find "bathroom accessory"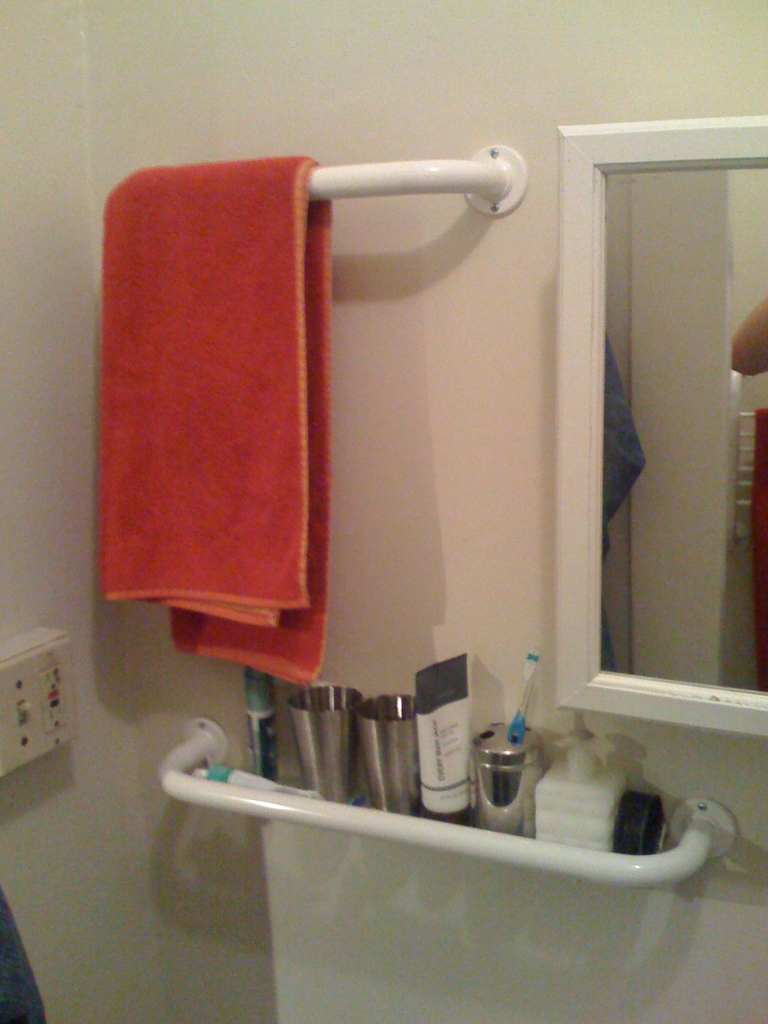
(left=157, top=719, right=738, bottom=887)
